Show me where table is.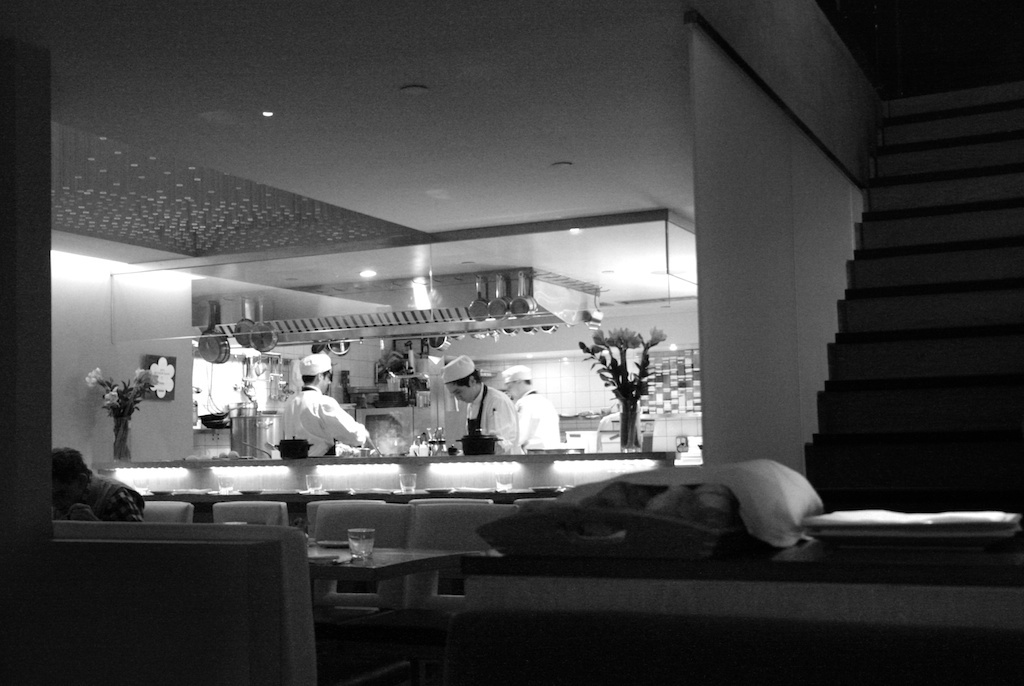
table is at <bbox>303, 543, 474, 612</bbox>.
